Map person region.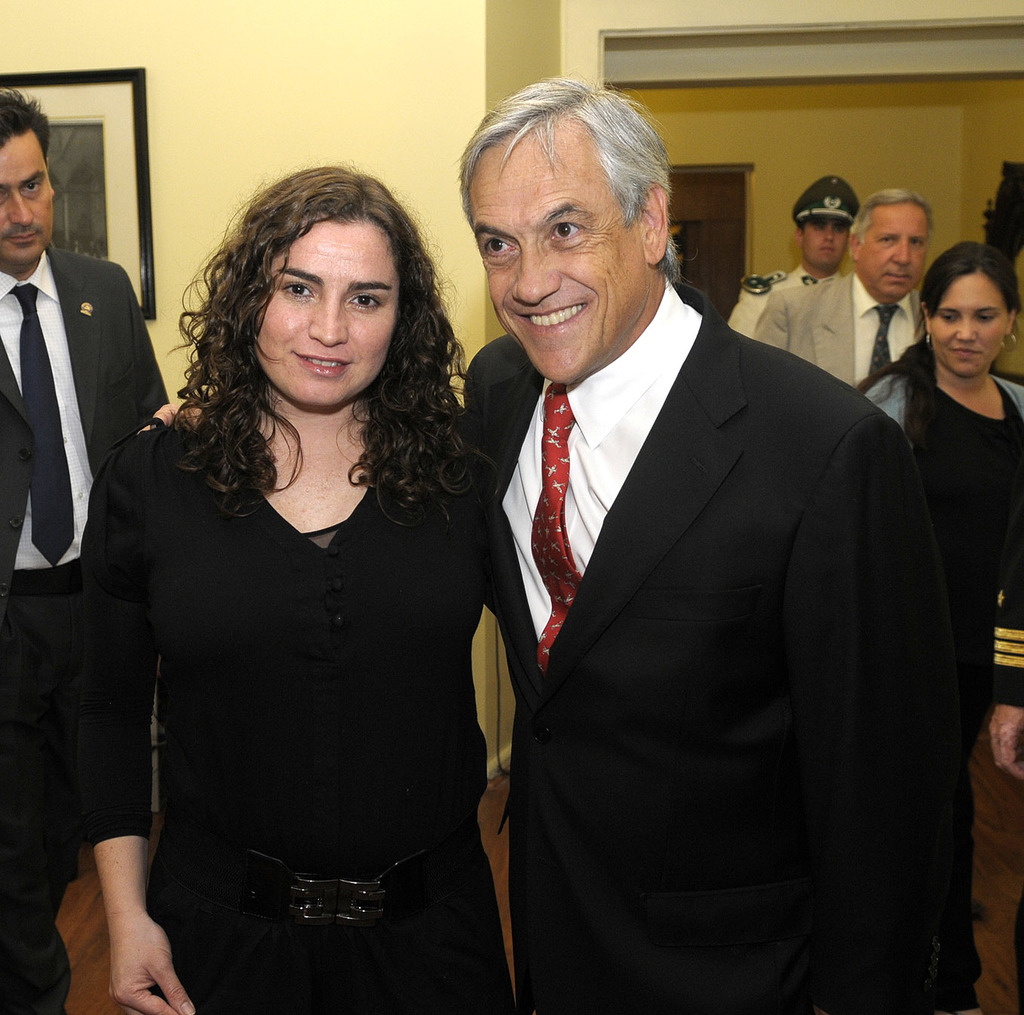
Mapped to region(755, 188, 940, 390).
